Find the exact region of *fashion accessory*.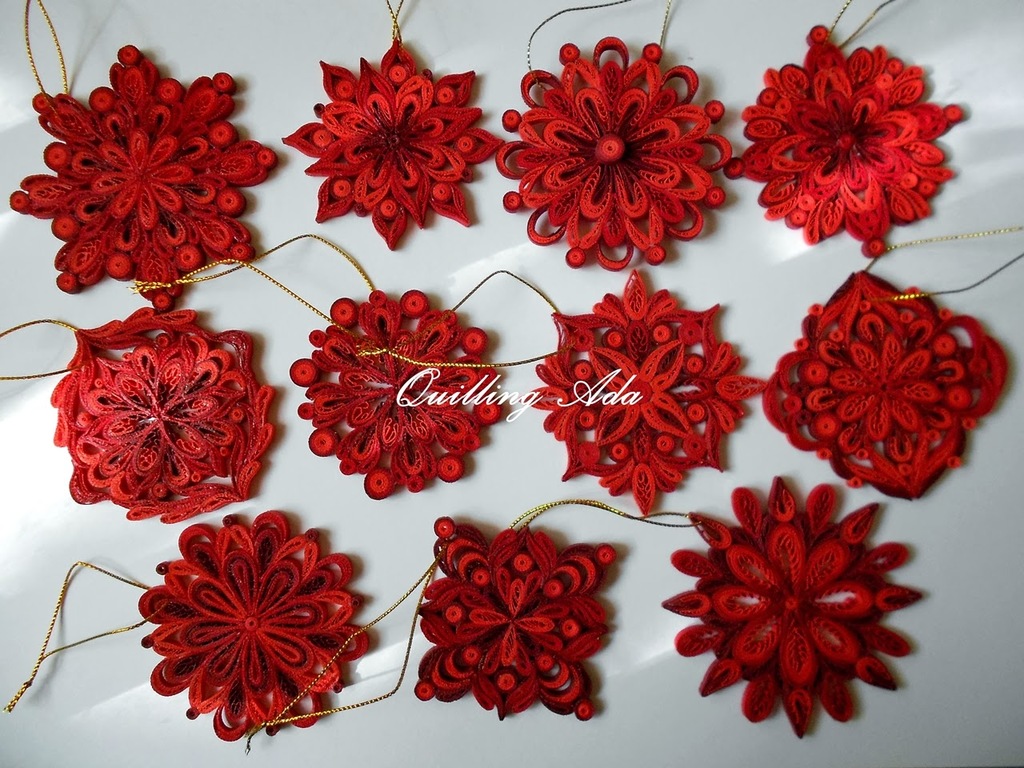
Exact region: region(279, 0, 503, 252).
